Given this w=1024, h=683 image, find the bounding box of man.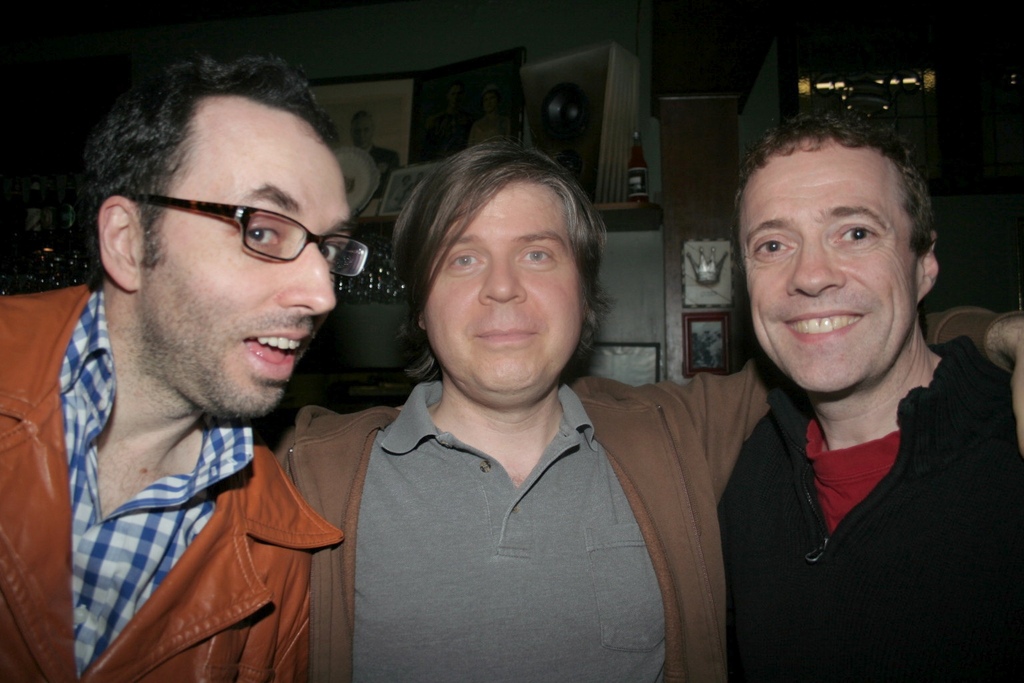
255 134 1023 682.
